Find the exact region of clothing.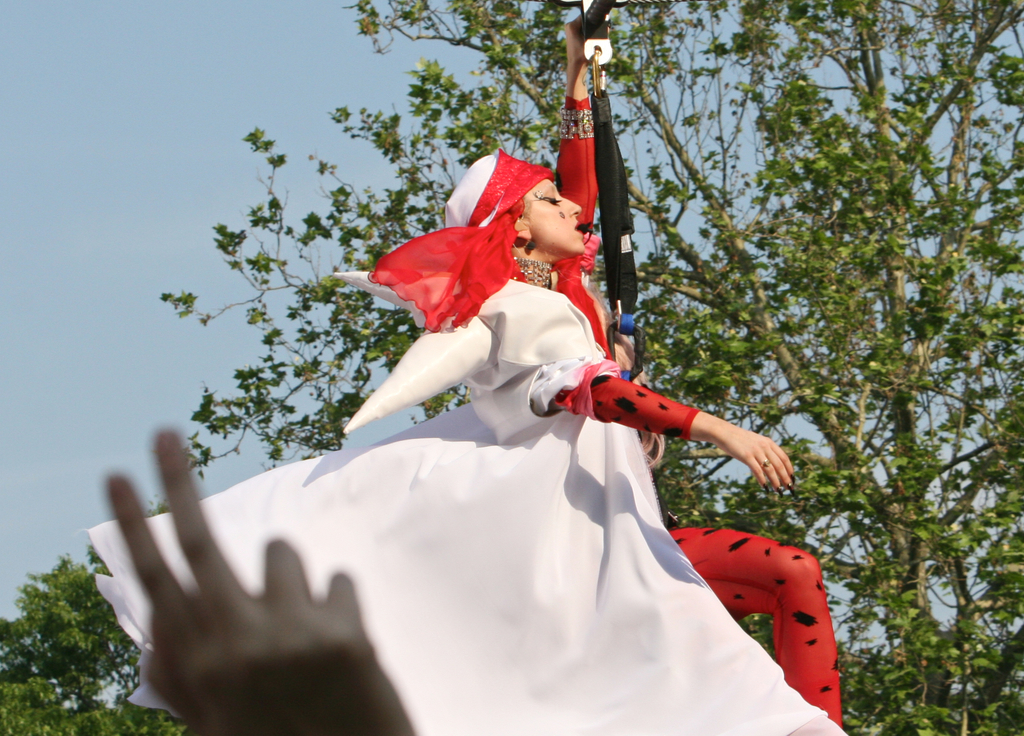
Exact region: rect(156, 265, 818, 685).
